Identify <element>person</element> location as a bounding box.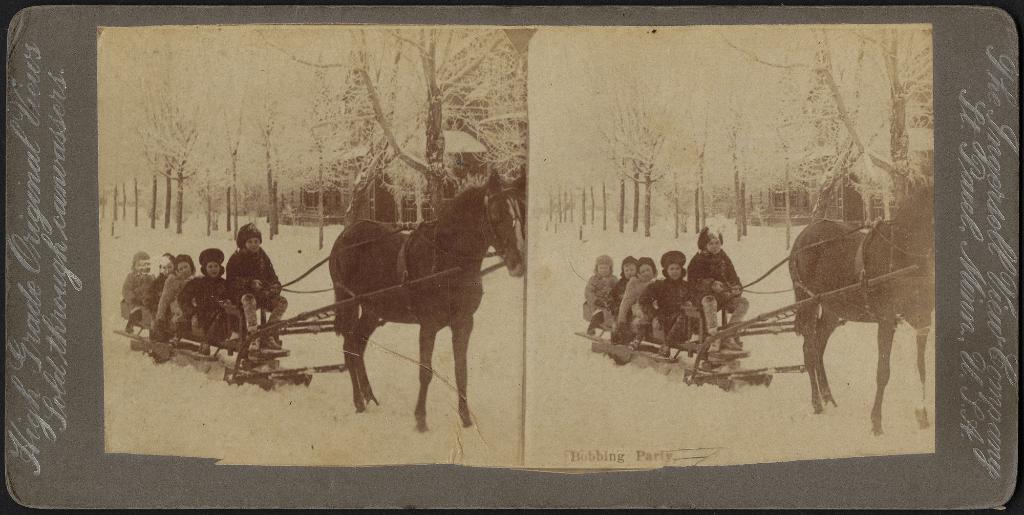
{"x1": 220, "y1": 222, "x2": 287, "y2": 357}.
